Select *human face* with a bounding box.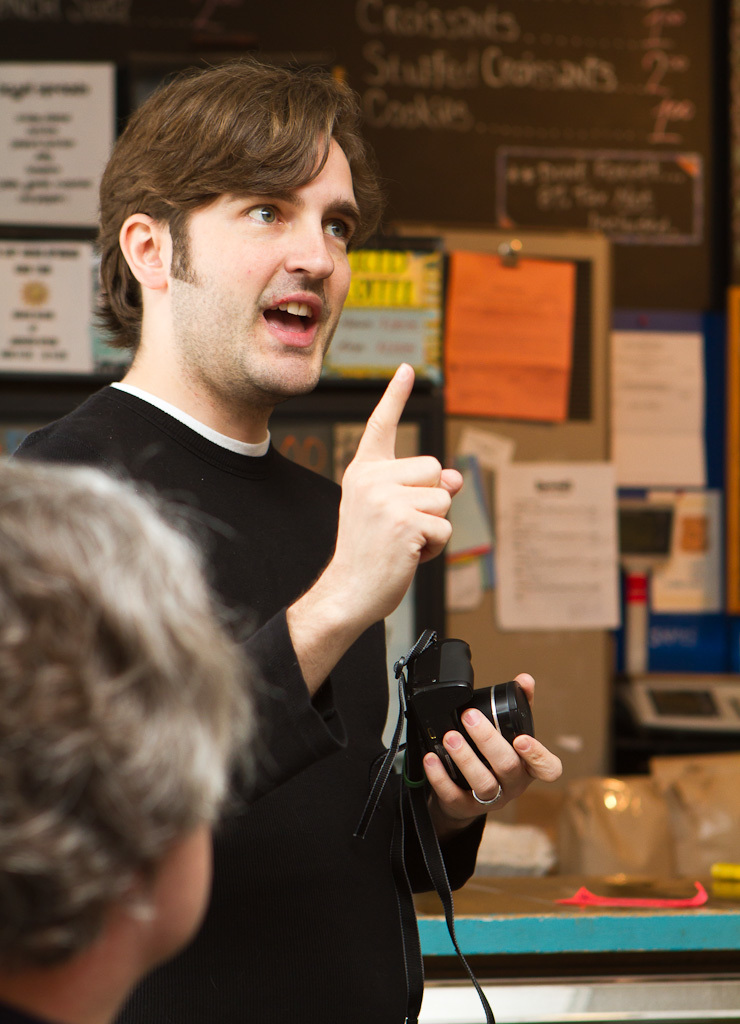
(163,138,362,391).
